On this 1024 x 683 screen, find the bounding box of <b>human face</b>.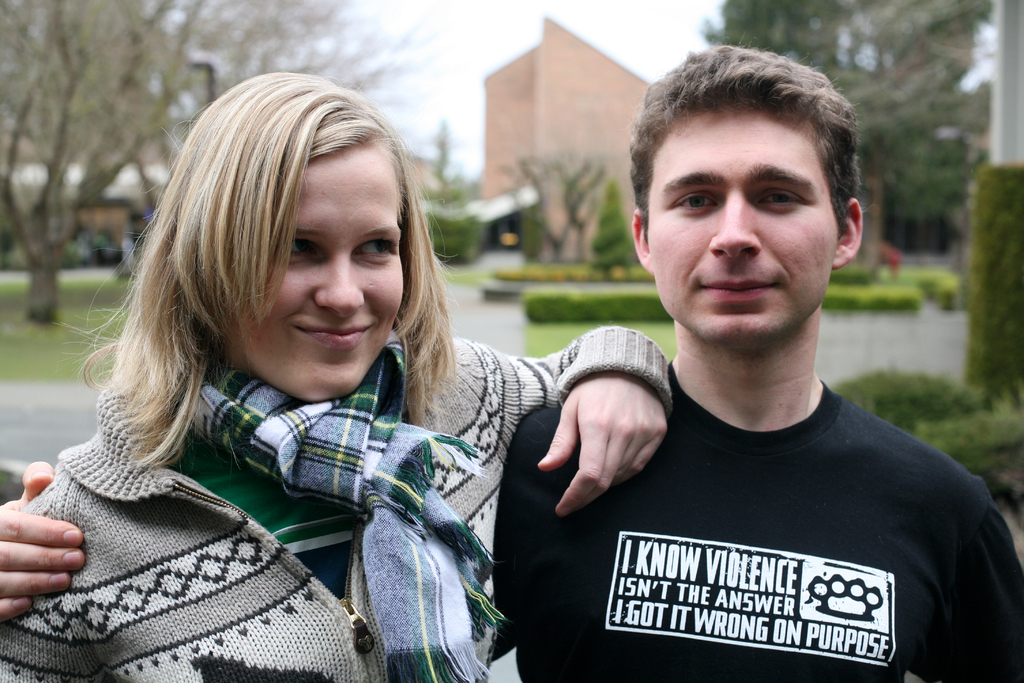
Bounding box: pyautogui.locateOnScreen(649, 112, 835, 342).
